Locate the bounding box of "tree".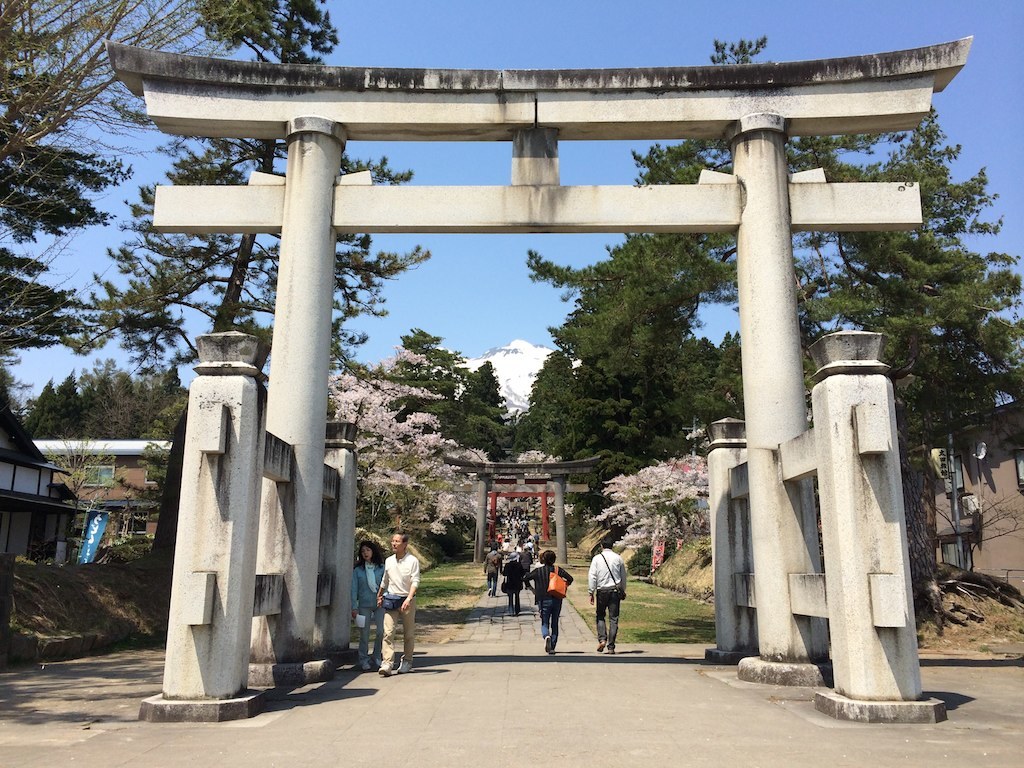
Bounding box: (330, 348, 483, 571).
